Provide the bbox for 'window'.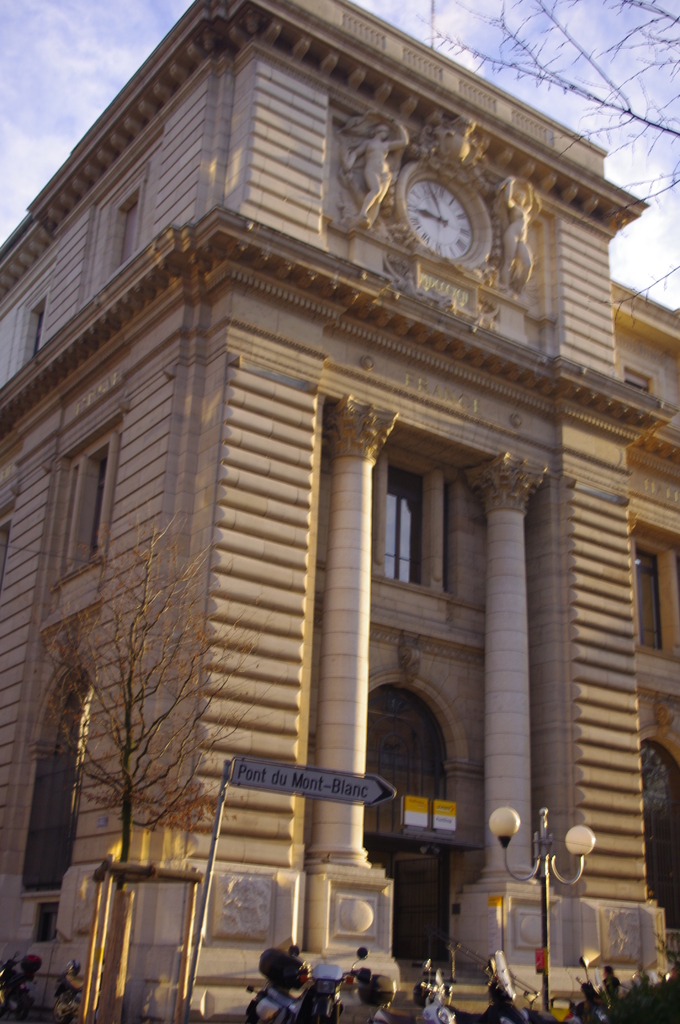
{"left": 45, "top": 405, "right": 124, "bottom": 589}.
